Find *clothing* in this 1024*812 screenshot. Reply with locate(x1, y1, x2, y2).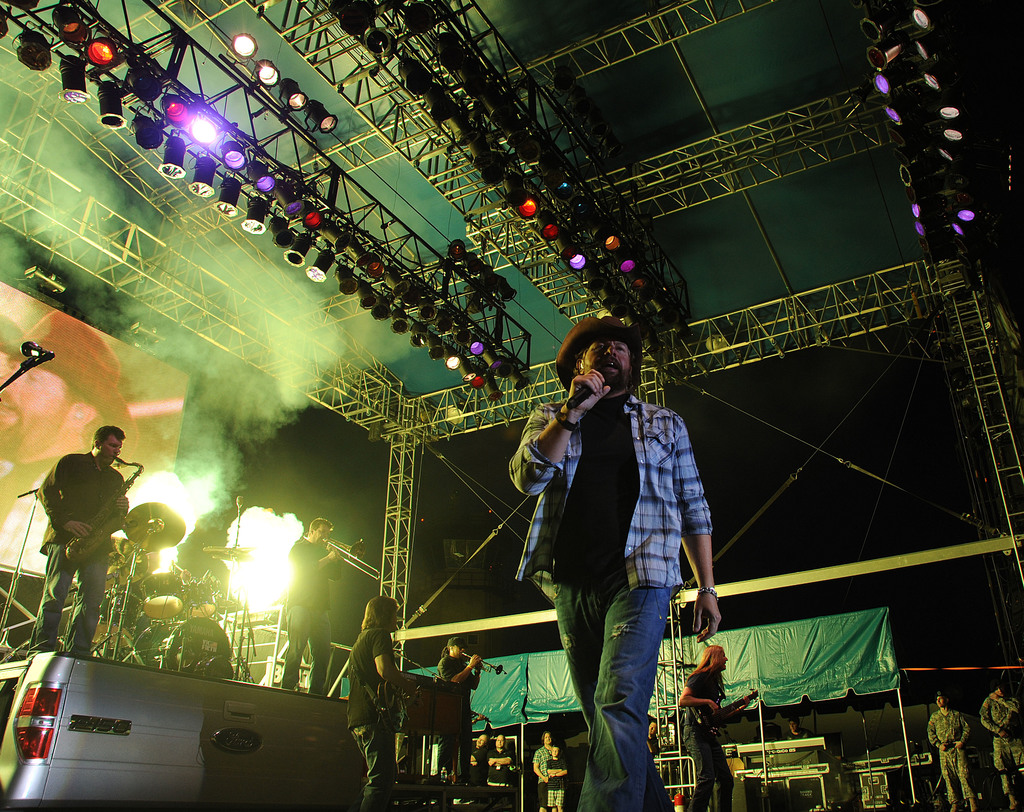
locate(929, 706, 978, 811).
